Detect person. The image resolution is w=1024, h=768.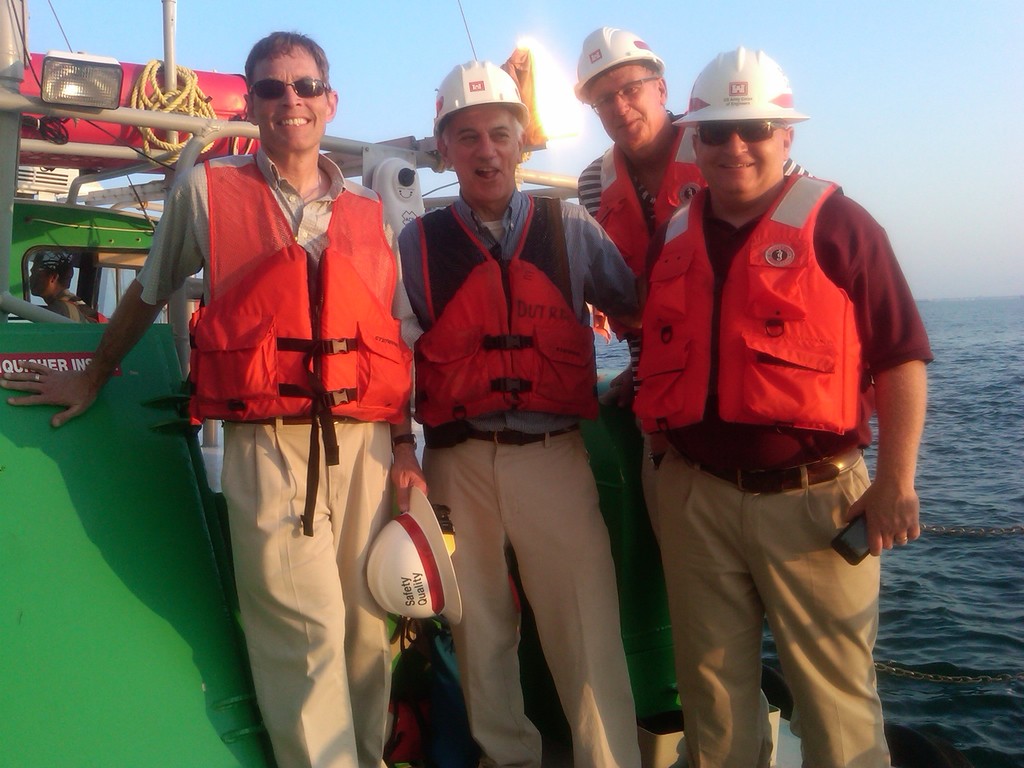
BBox(579, 24, 822, 414).
